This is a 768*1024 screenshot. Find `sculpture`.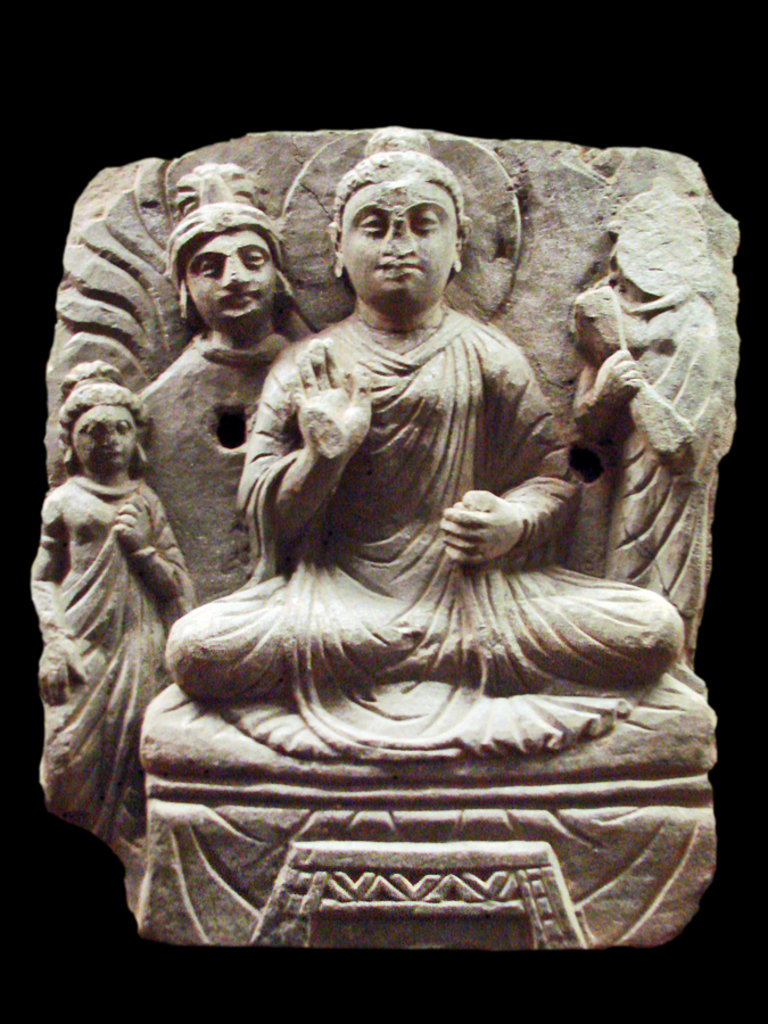
Bounding box: l=156, t=133, r=694, b=773.
